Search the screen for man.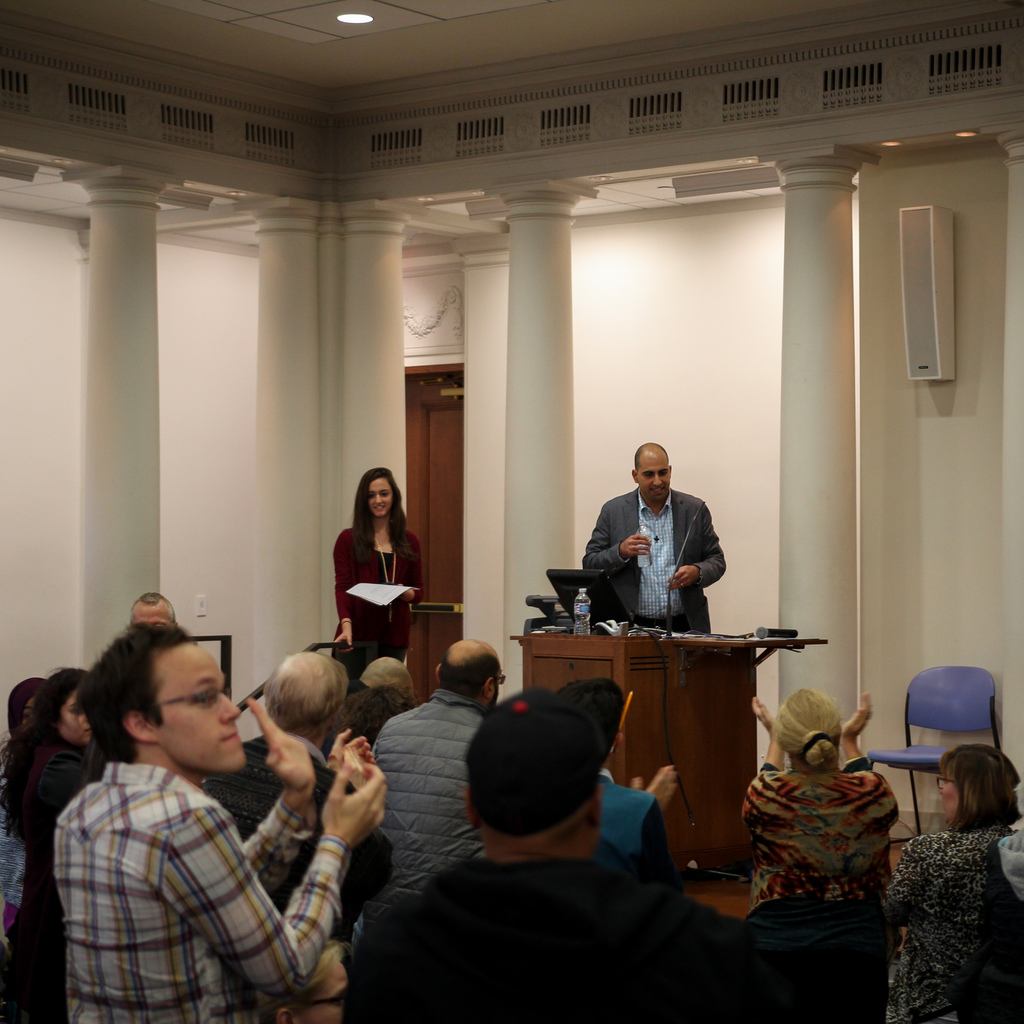
Found at detection(586, 438, 752, 643).
